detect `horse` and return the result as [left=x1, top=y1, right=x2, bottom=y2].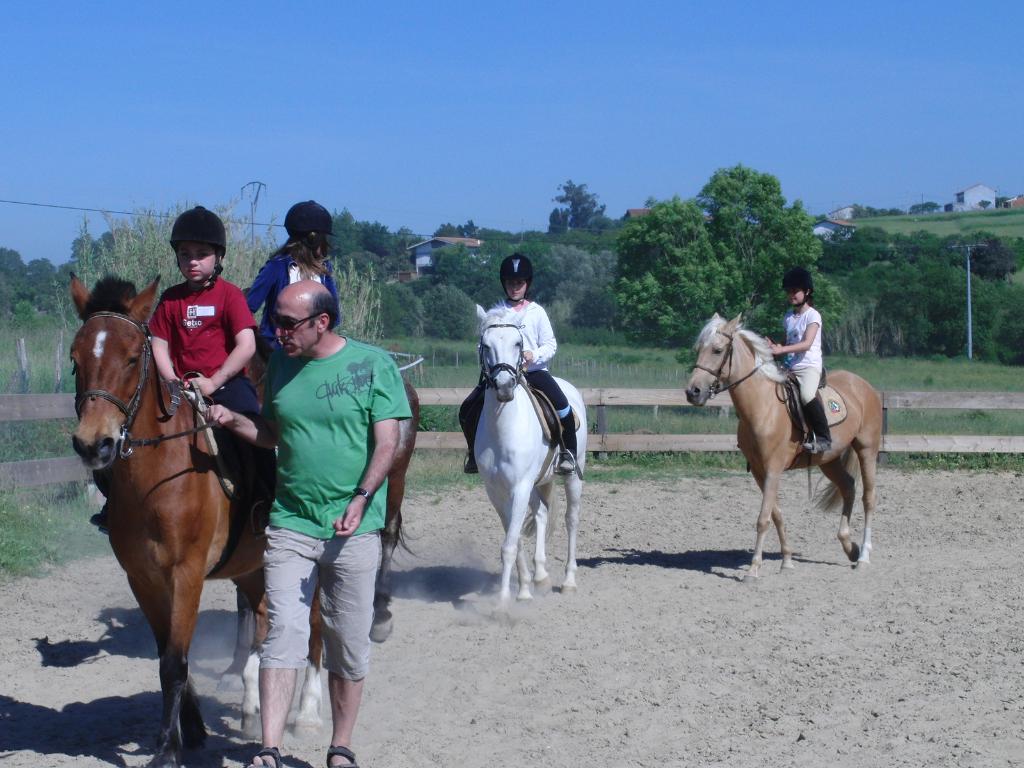
[left=232, top=366, right=429, bottom=689].
